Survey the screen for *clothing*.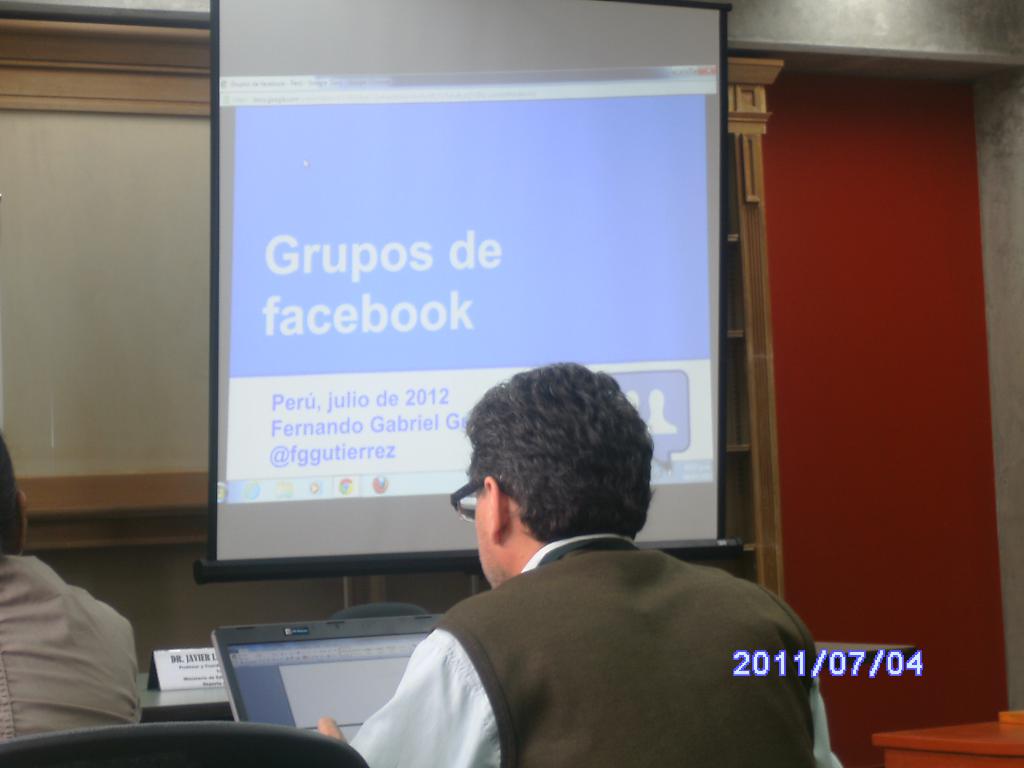
Survey found: bbox(360, 481, 836, 767).
